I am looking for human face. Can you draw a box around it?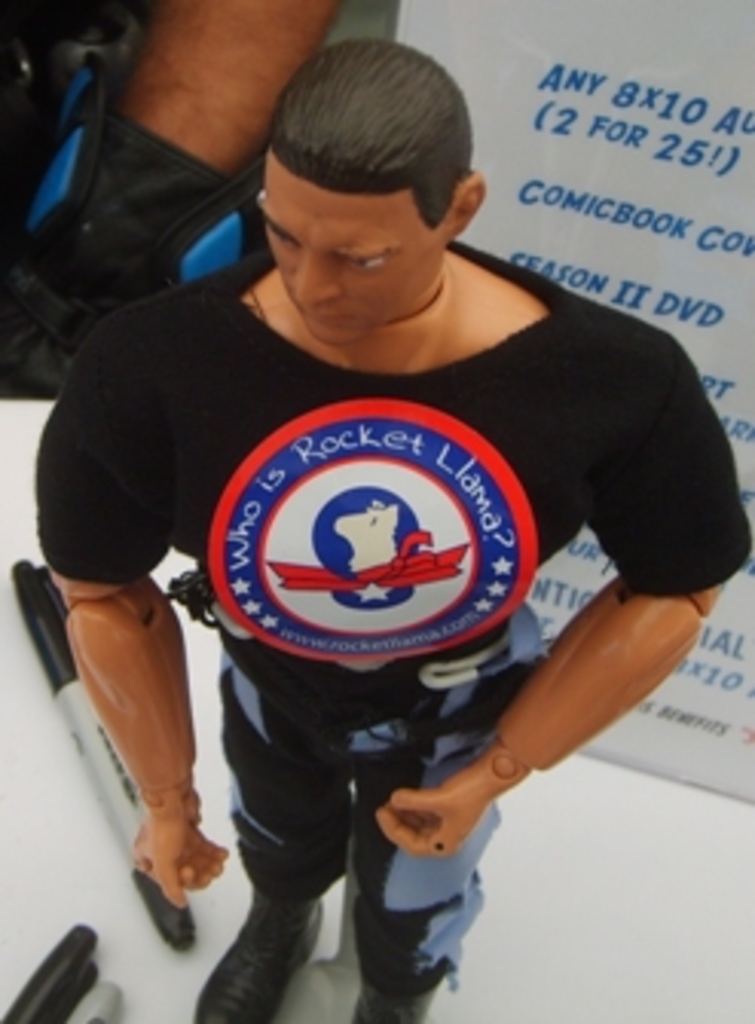
Sure, the bounding box is box=[257, 150, 443, 348].
